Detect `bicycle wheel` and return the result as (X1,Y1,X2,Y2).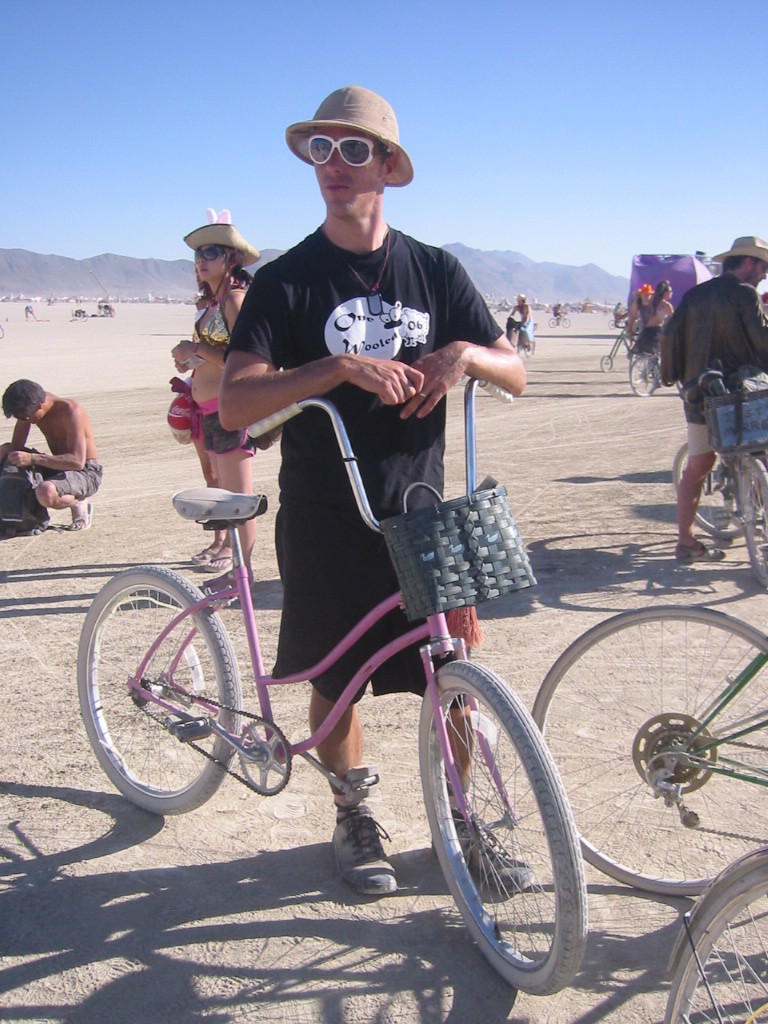
(658,842,767,1023).
